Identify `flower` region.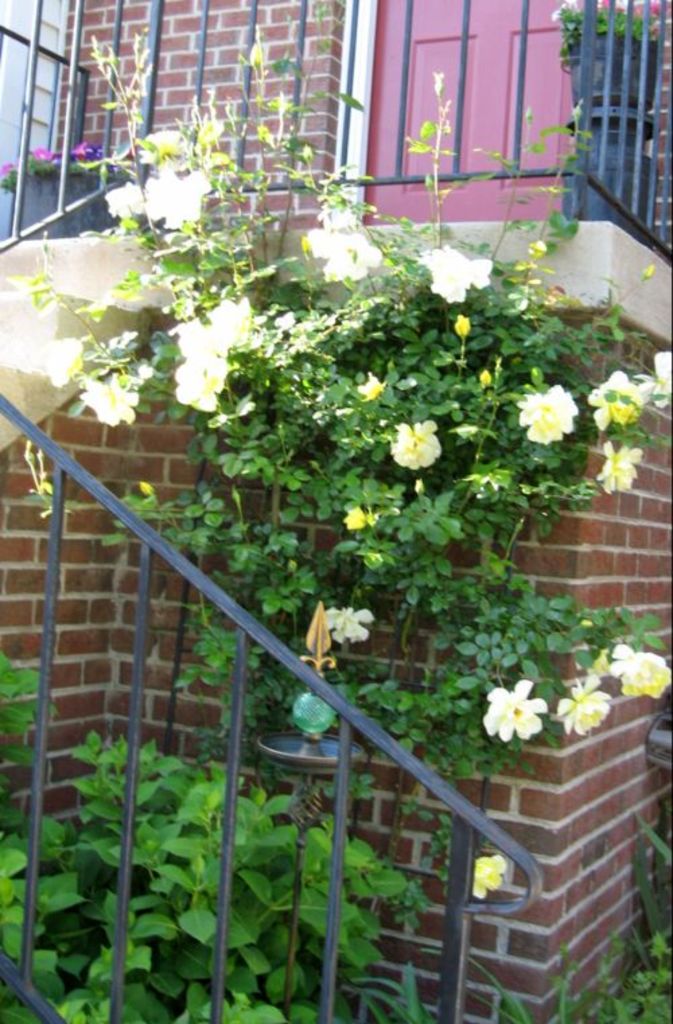
Region: [x1=136, y1=122, x2=182, y2=166].
